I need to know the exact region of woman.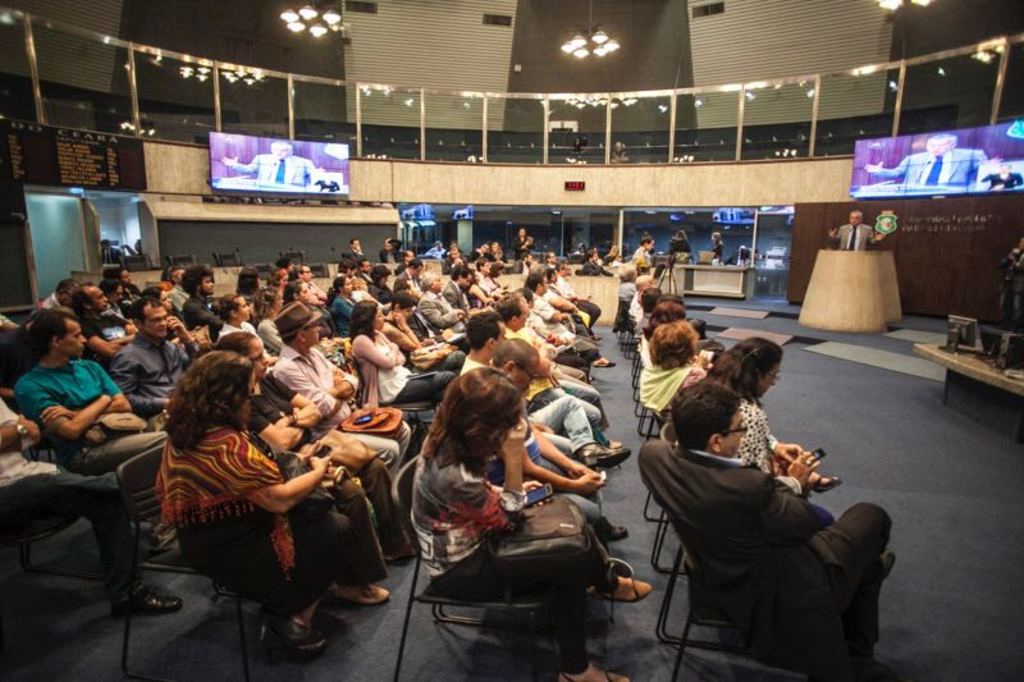
Region: bbox=(630, 230, 659, 273).
